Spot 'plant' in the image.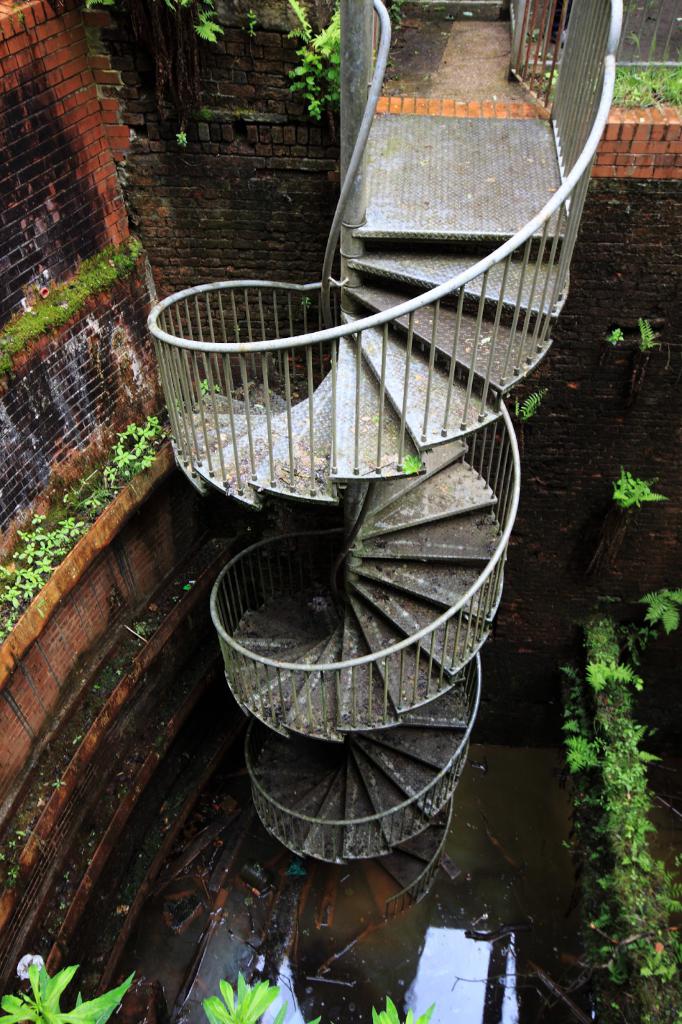
'plant' found at {"x1": 433, "y1": 4, "x2": 447, "y2": 14}.
